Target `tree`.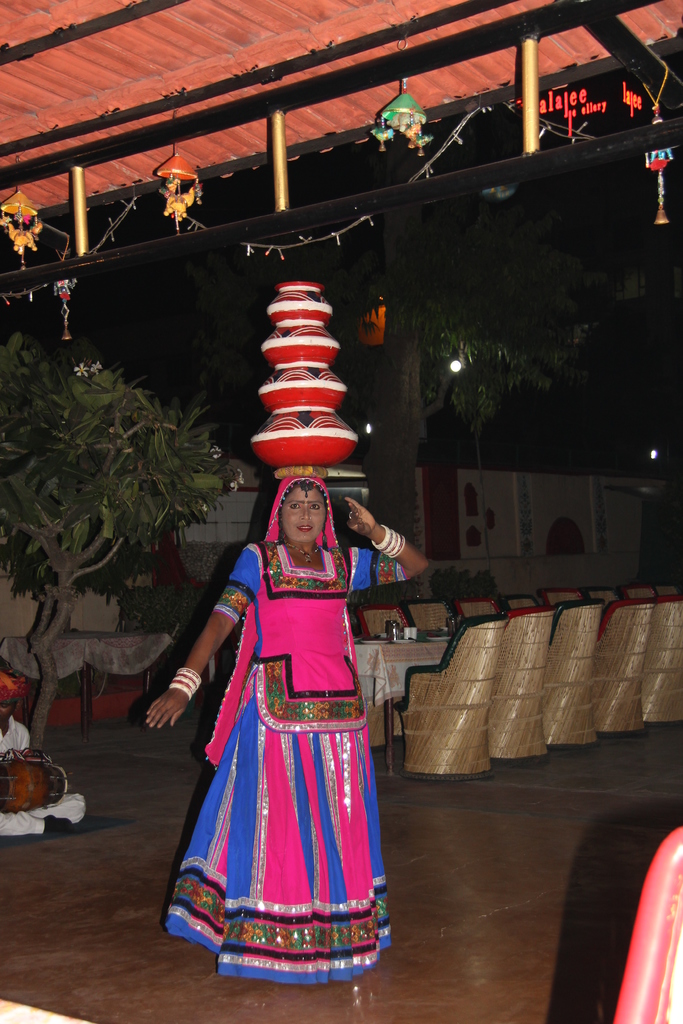
Target region: {"left": 425, "top": 168, "right": 660, "bottom": 468}.
